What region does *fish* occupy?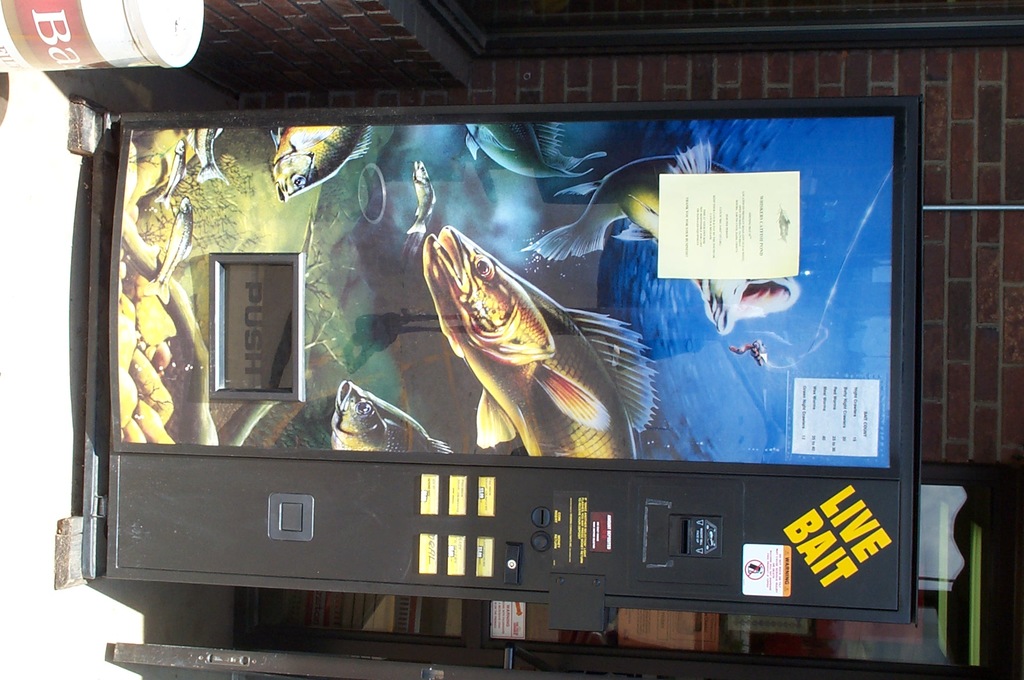
(x1=193, y1=124, x2=229, y2=181).
